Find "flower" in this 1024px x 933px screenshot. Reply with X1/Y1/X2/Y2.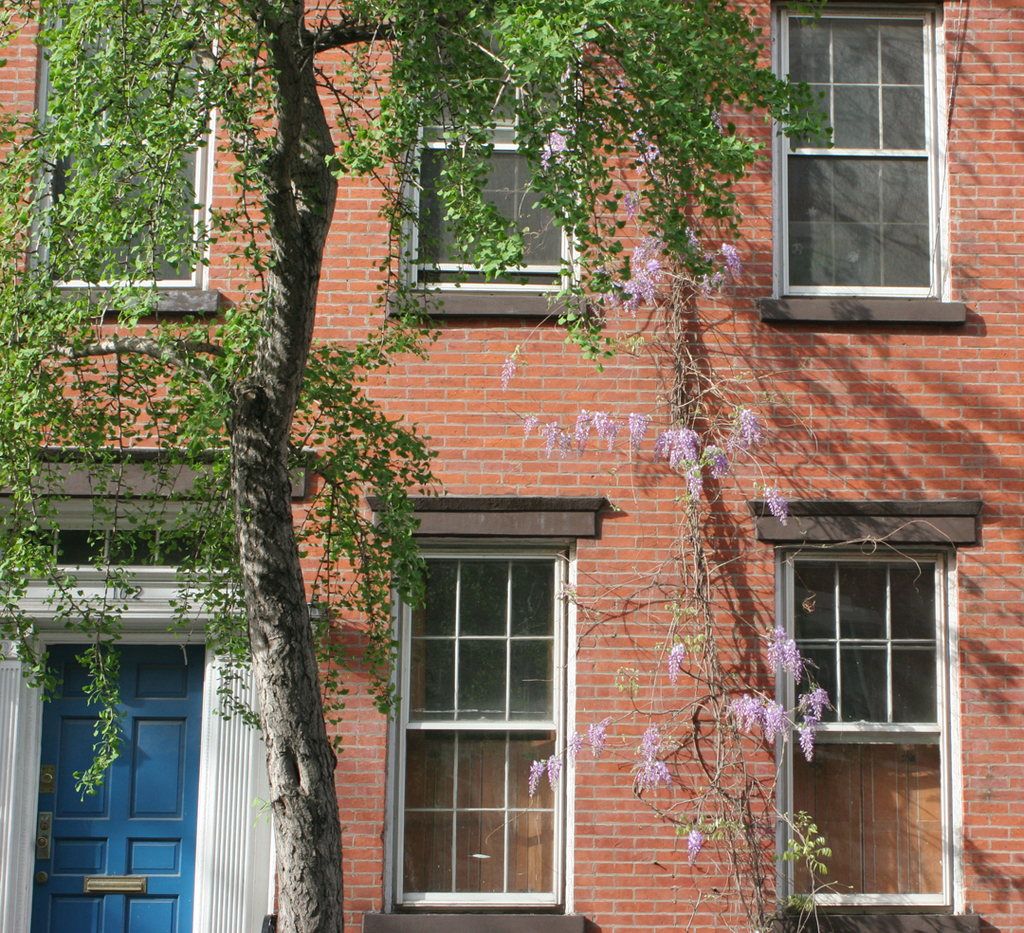
663/638/686/680.
